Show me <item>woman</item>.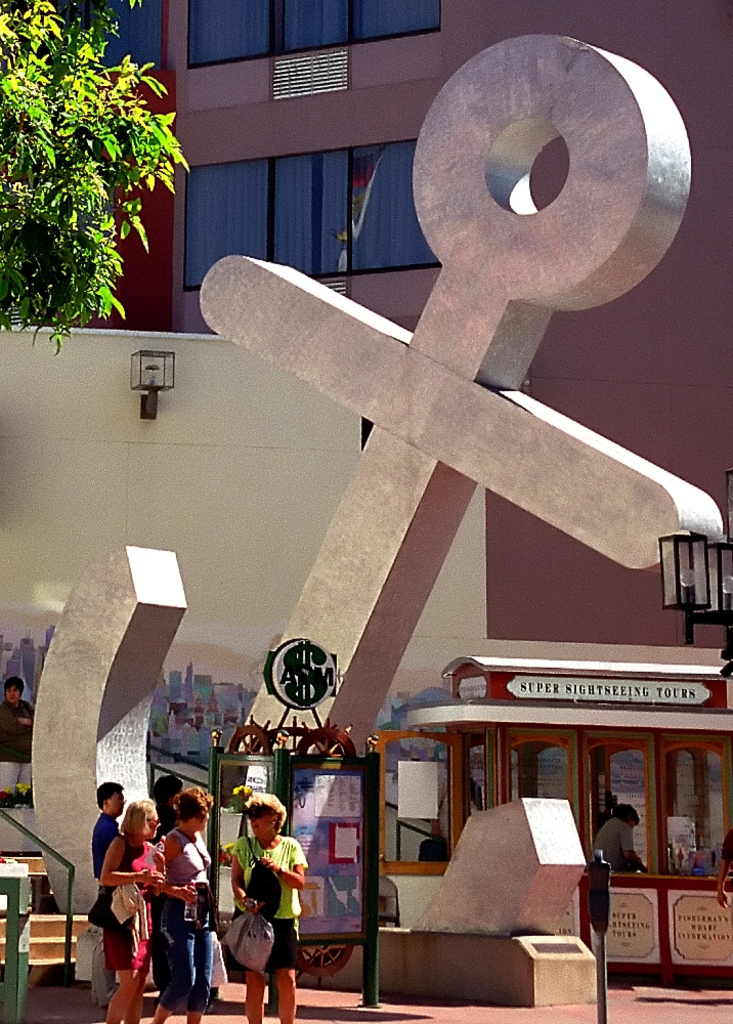
<item>woman</item> is here: box=[146, 784, 219, 1023].
